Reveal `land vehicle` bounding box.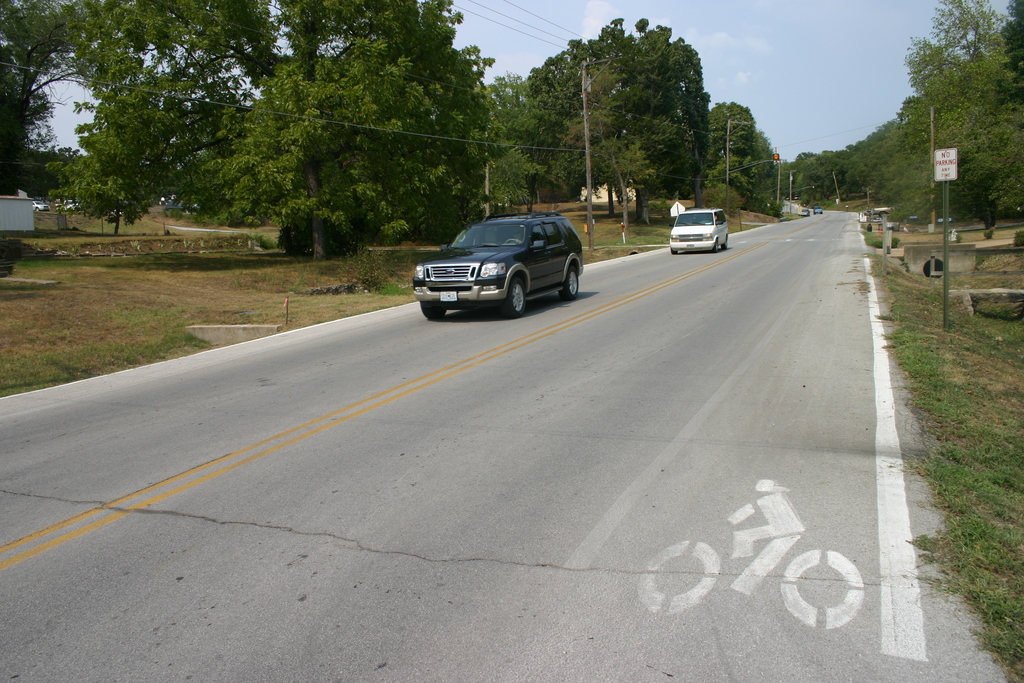
Revealed: BBox(867, 204, 893, 220).
